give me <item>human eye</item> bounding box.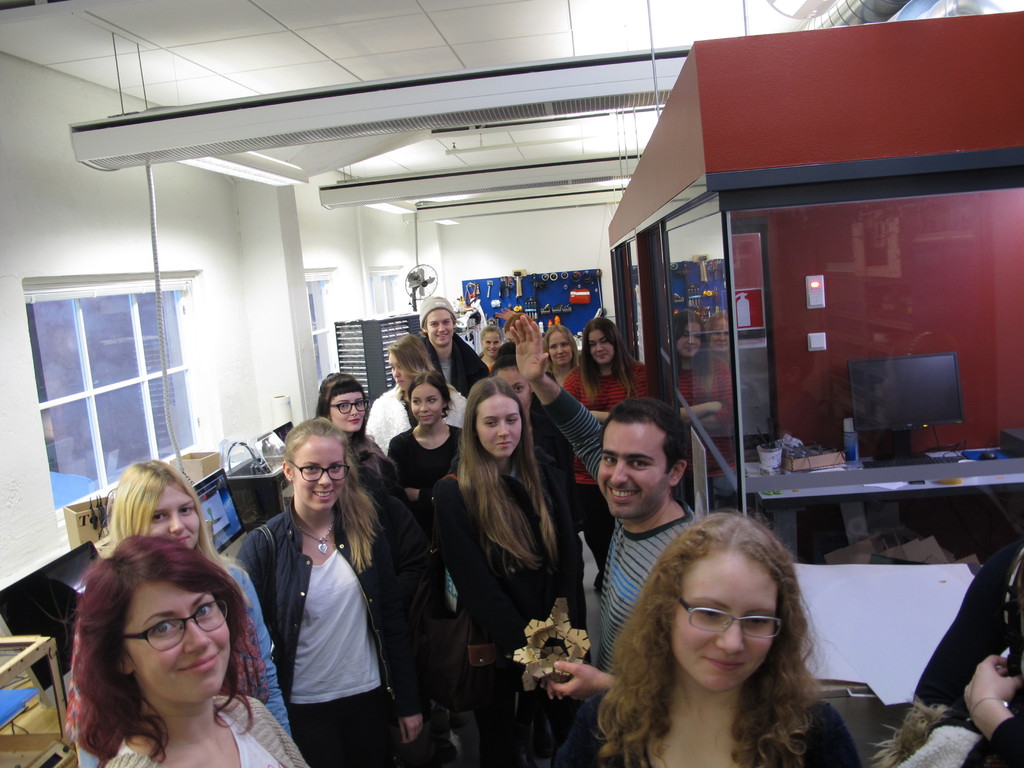
747, 615, 772, 628.
